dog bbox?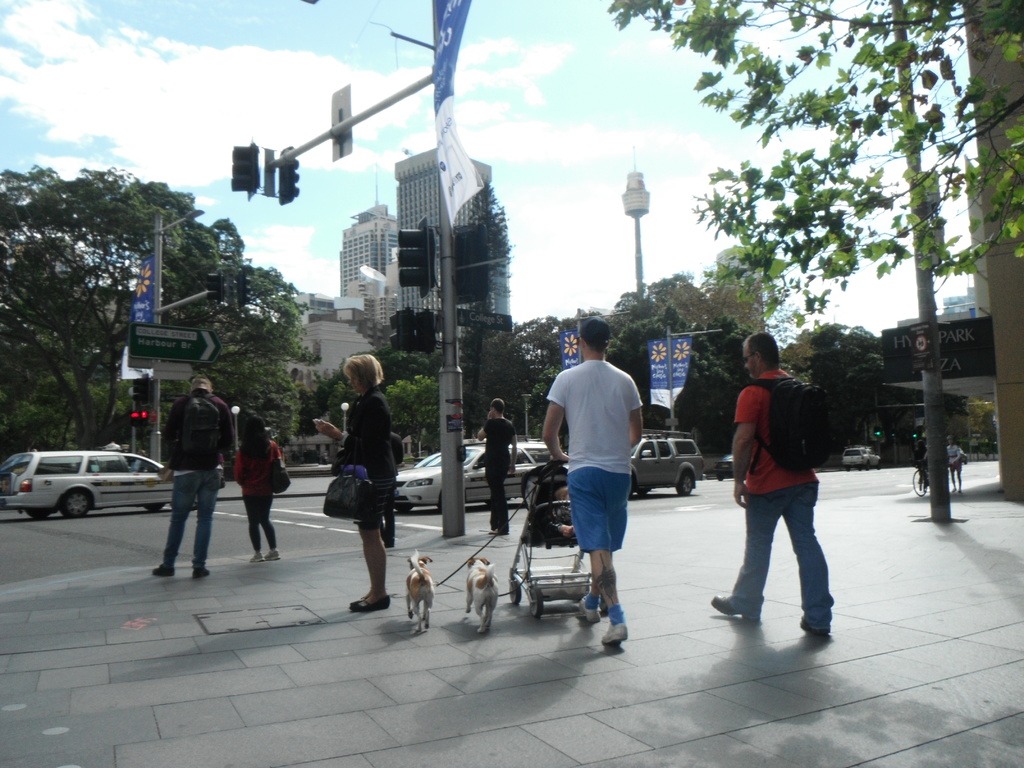
box(465, 556, 500, 635)
